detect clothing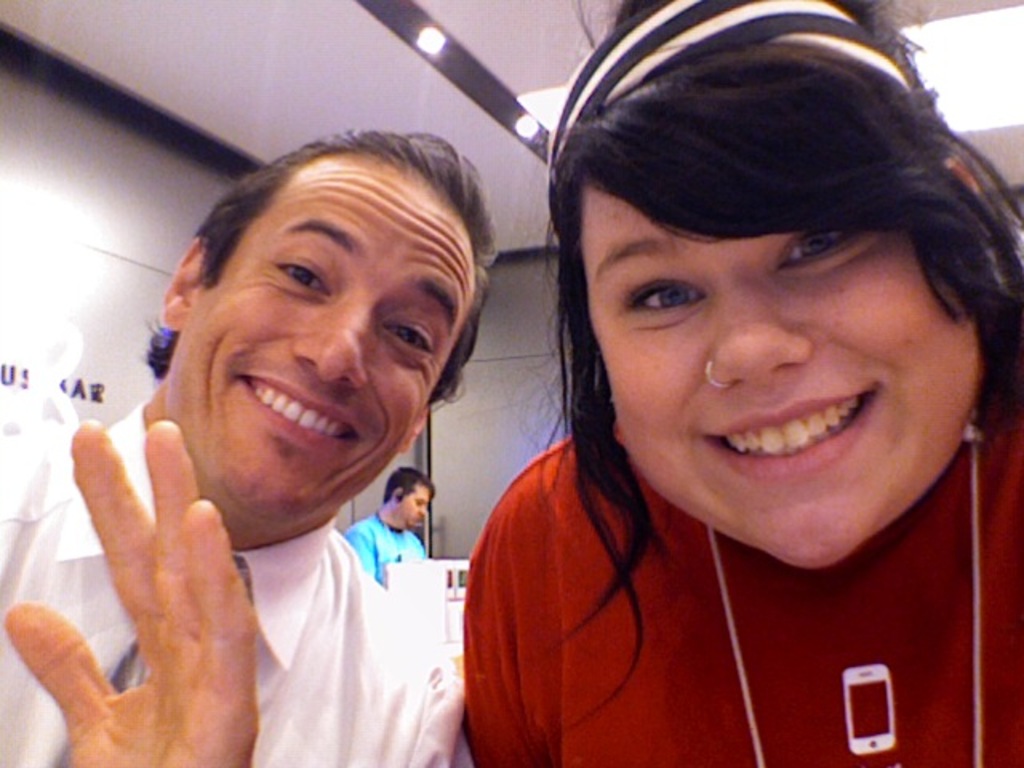
[336,506,430,587]
